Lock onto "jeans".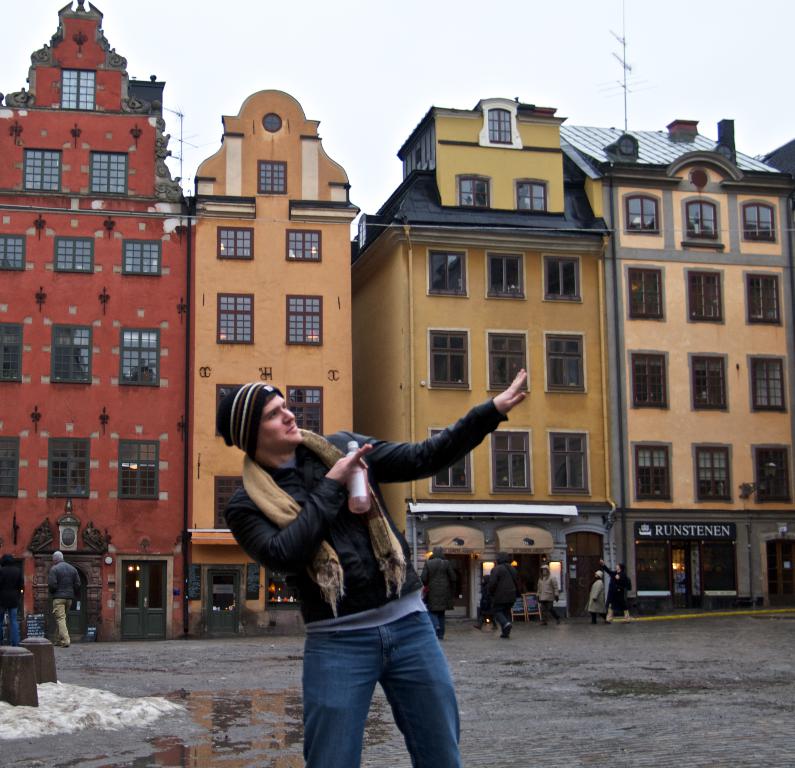
Locked: bbox=[299, 607, 462, 767].
